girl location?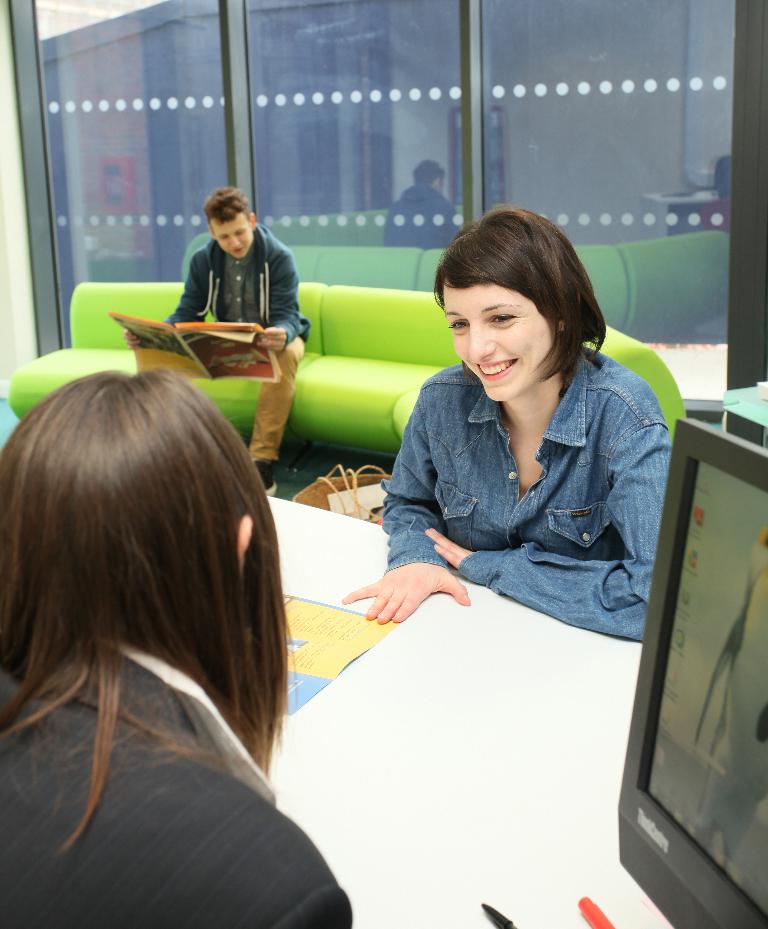
0:365:352:928
